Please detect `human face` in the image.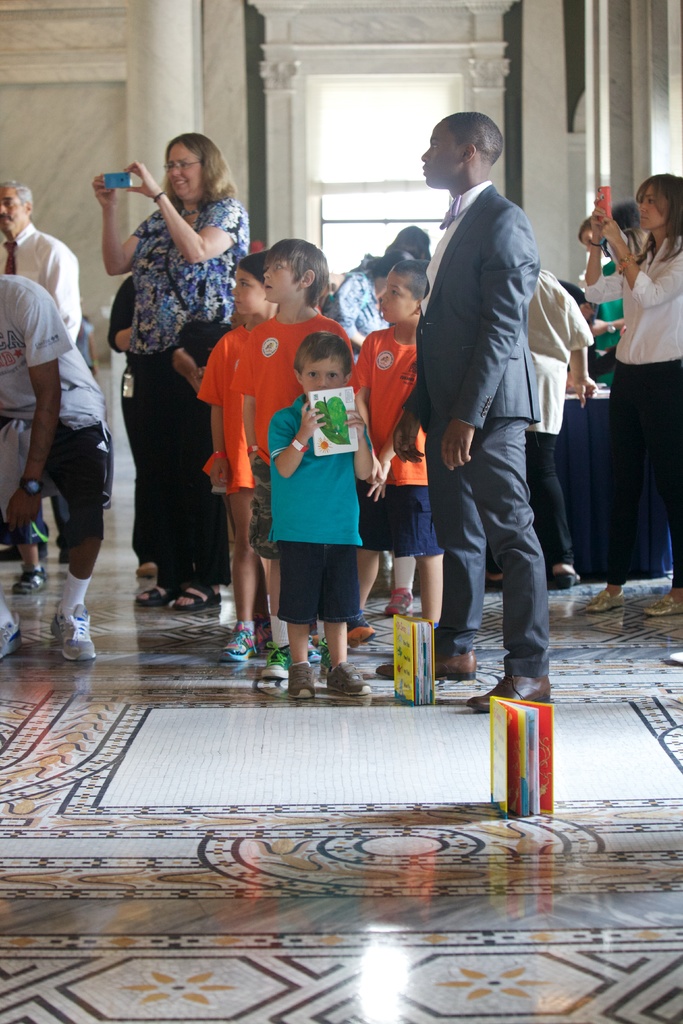
[263,250,296,305].
